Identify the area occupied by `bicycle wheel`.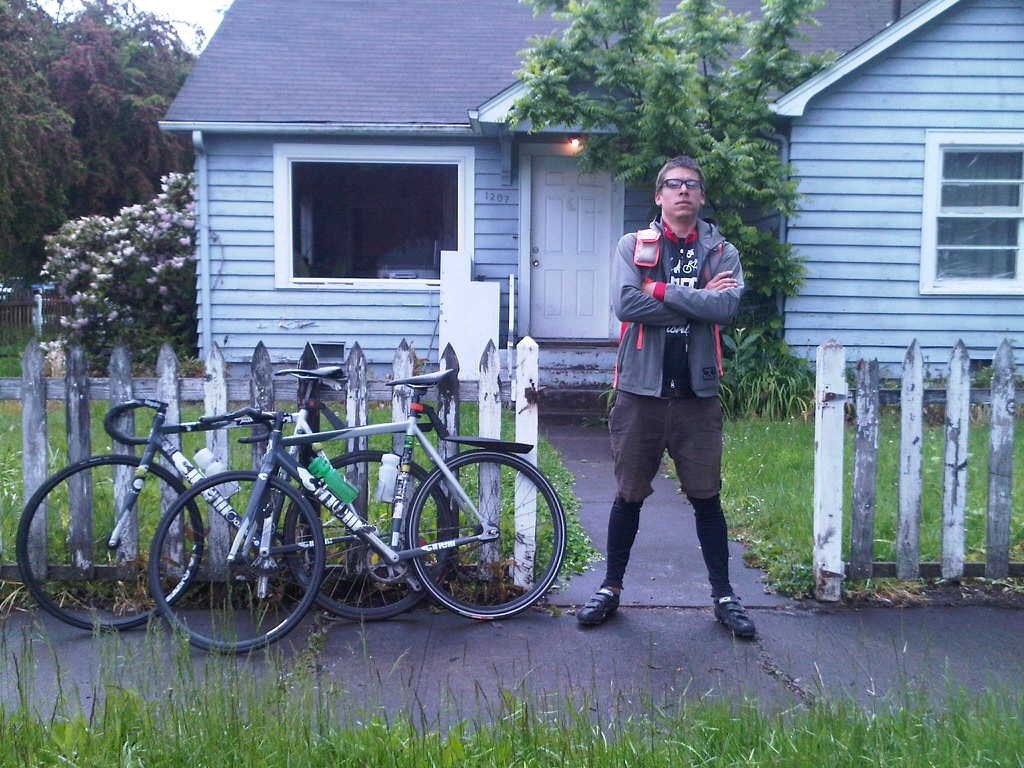
Area: <box>148,470,323,655</box>.
